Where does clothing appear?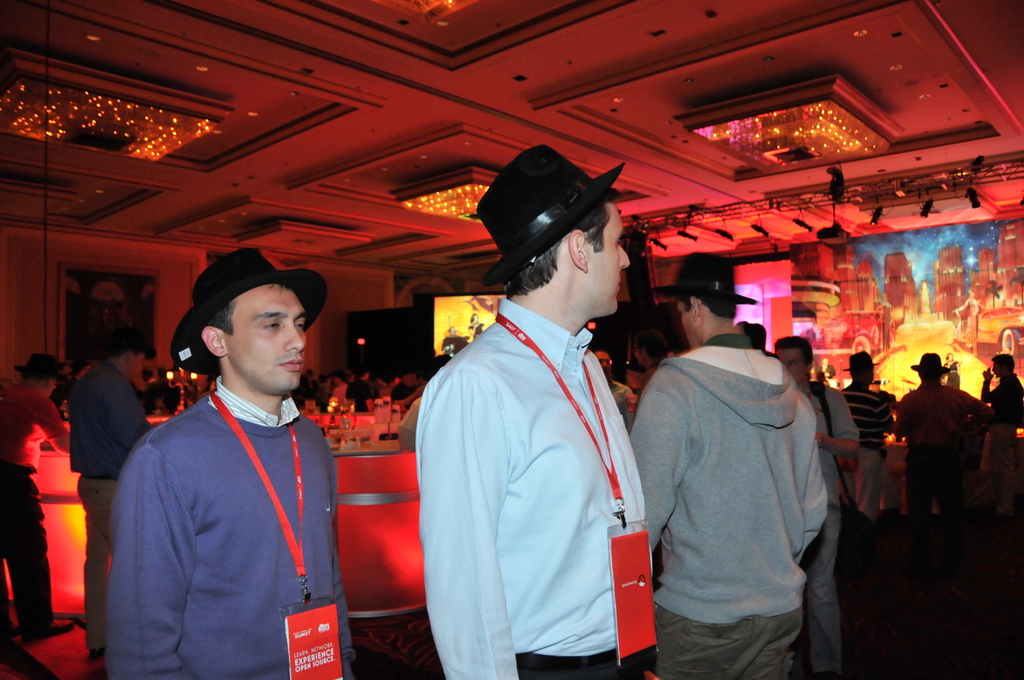
Appears at left=0, top=376, right=89, bottom=644.
